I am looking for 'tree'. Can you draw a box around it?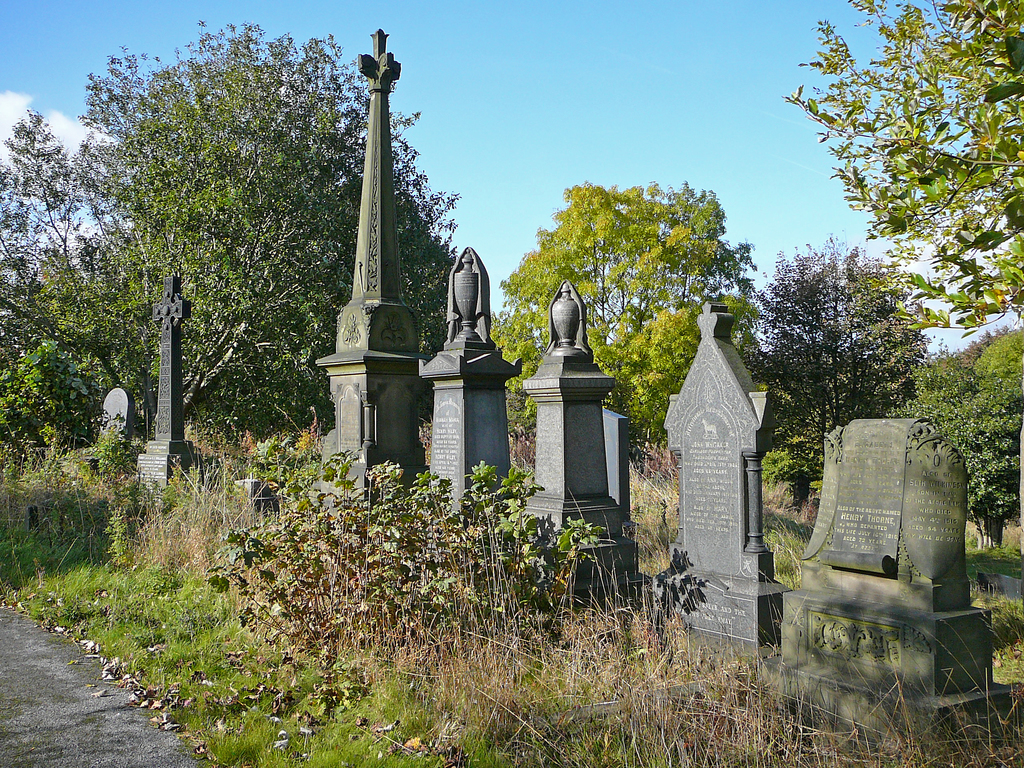
Sure, the bounding box is 746/232/934/489.
